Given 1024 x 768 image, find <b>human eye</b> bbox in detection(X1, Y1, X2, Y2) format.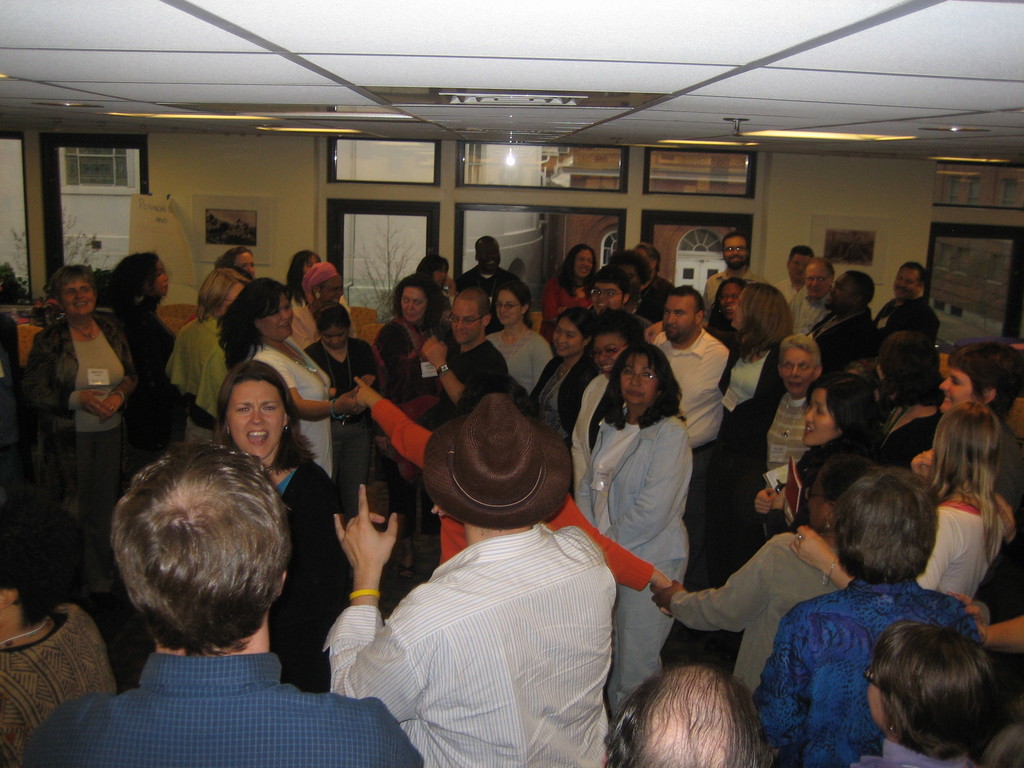
detection(799, 365, 806, 371).
